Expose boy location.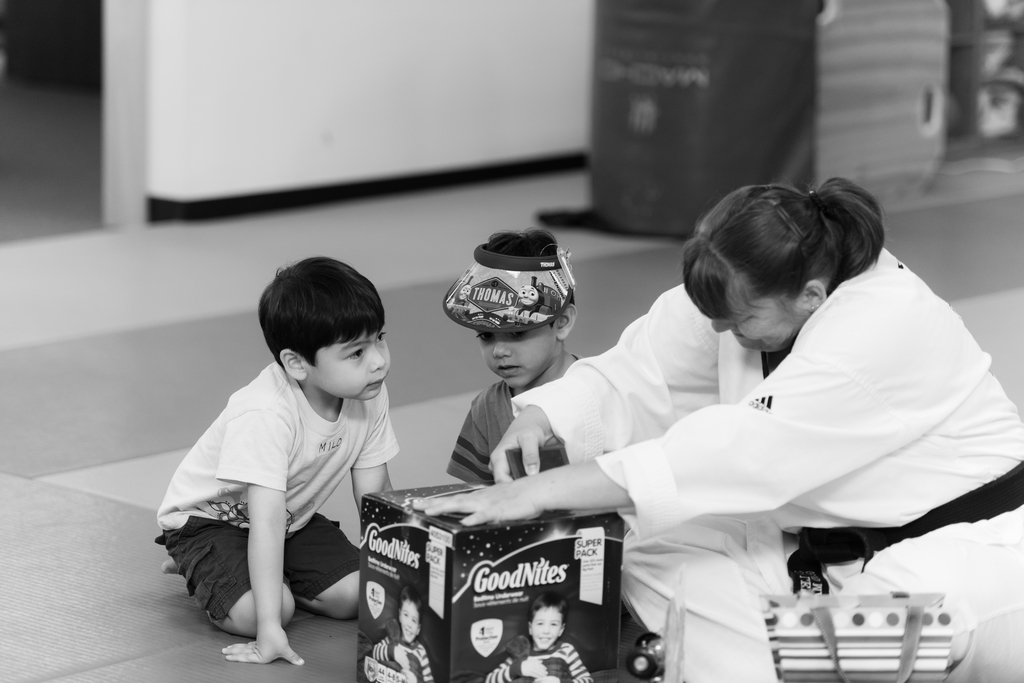
Exposed at 480 595 598 682.
